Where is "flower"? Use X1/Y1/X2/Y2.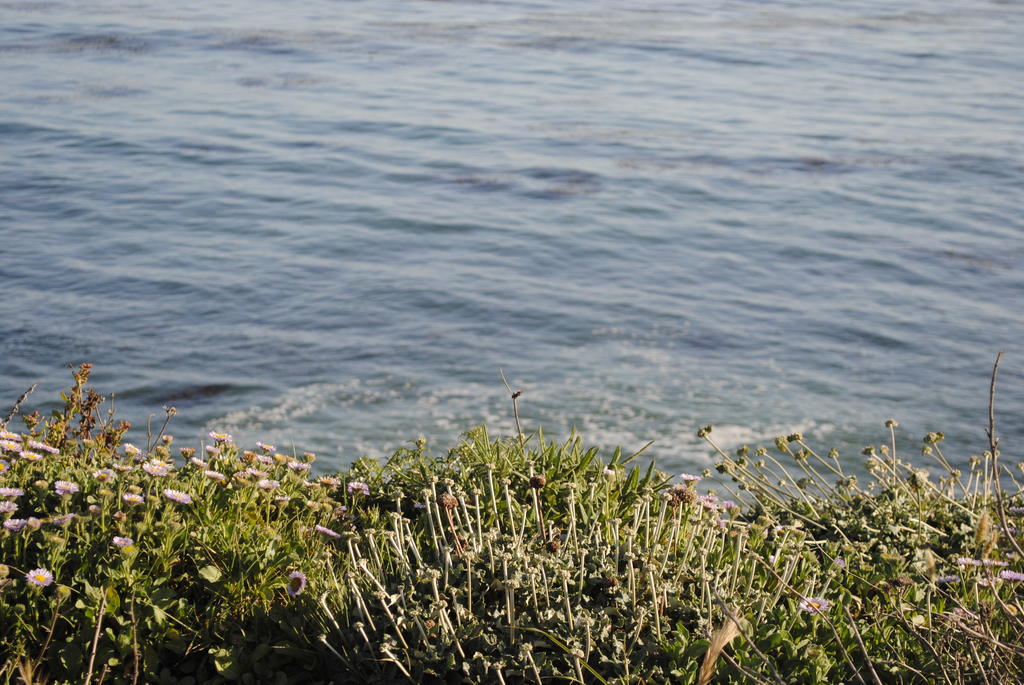
602/459/621/476.
